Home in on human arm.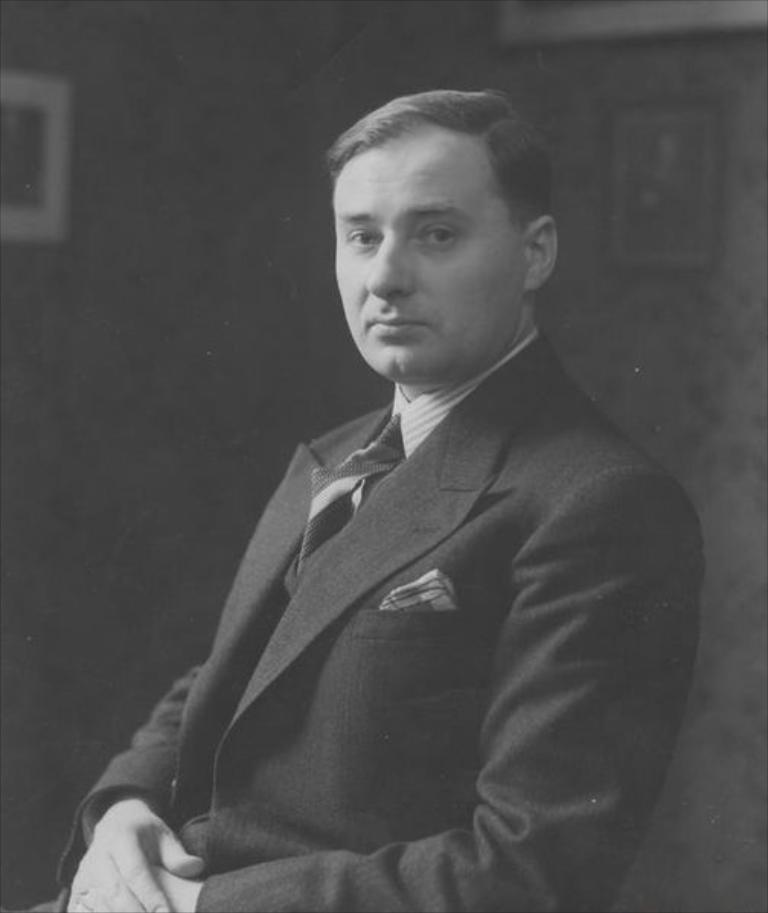
Homed in at bbox(149, 466, 707, 911).
